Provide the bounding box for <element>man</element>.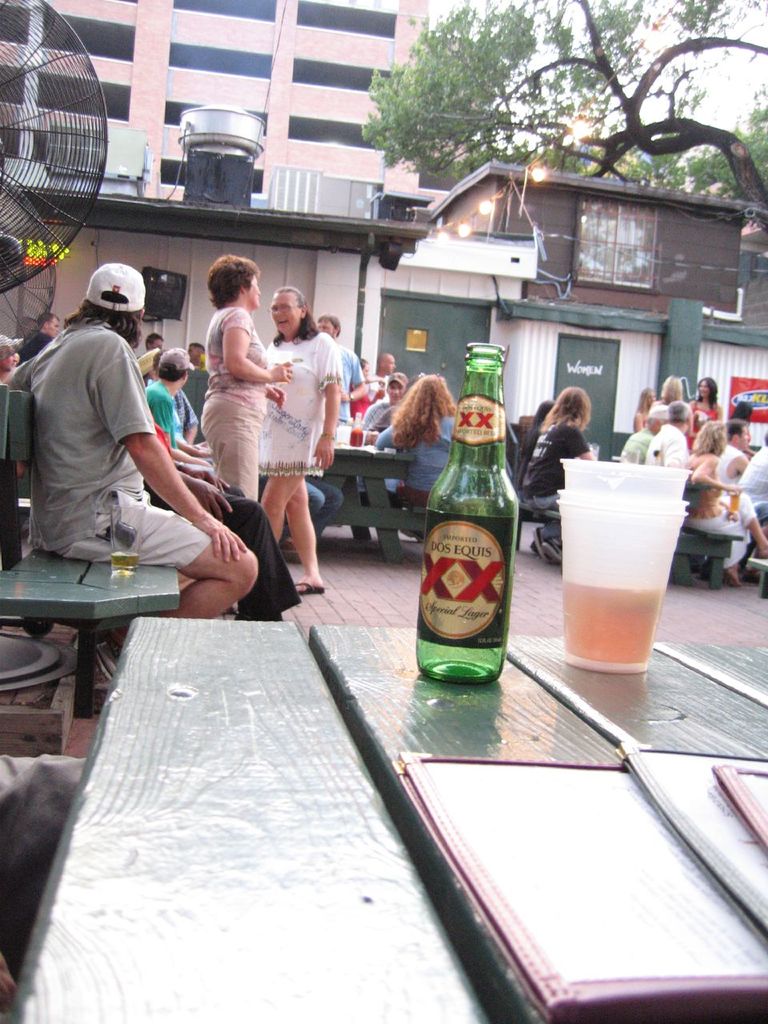
[719,420,754,482].
